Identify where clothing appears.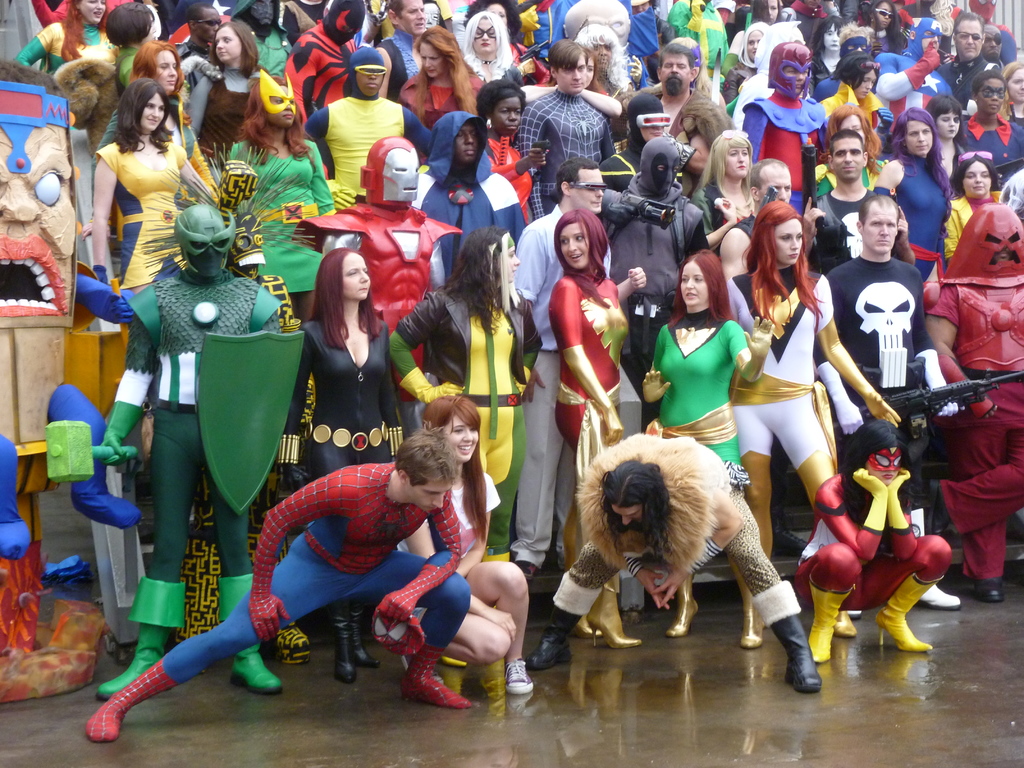
Appears at [x1=667, y1=0, x2=731, y2=76].
